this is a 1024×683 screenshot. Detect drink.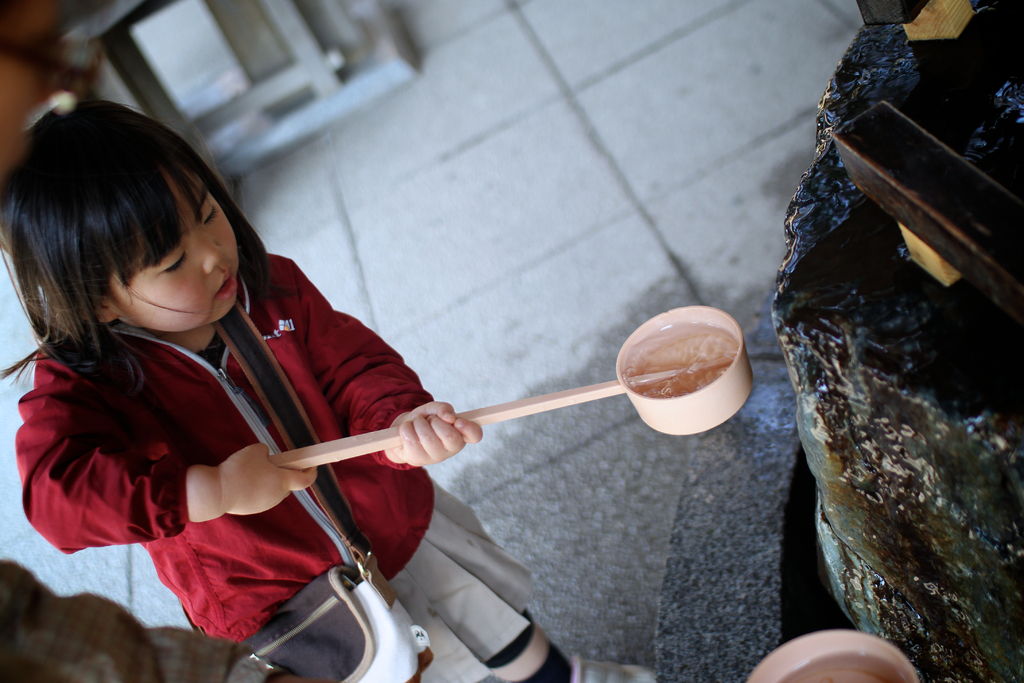
<box>780,653,909,682</box>.
